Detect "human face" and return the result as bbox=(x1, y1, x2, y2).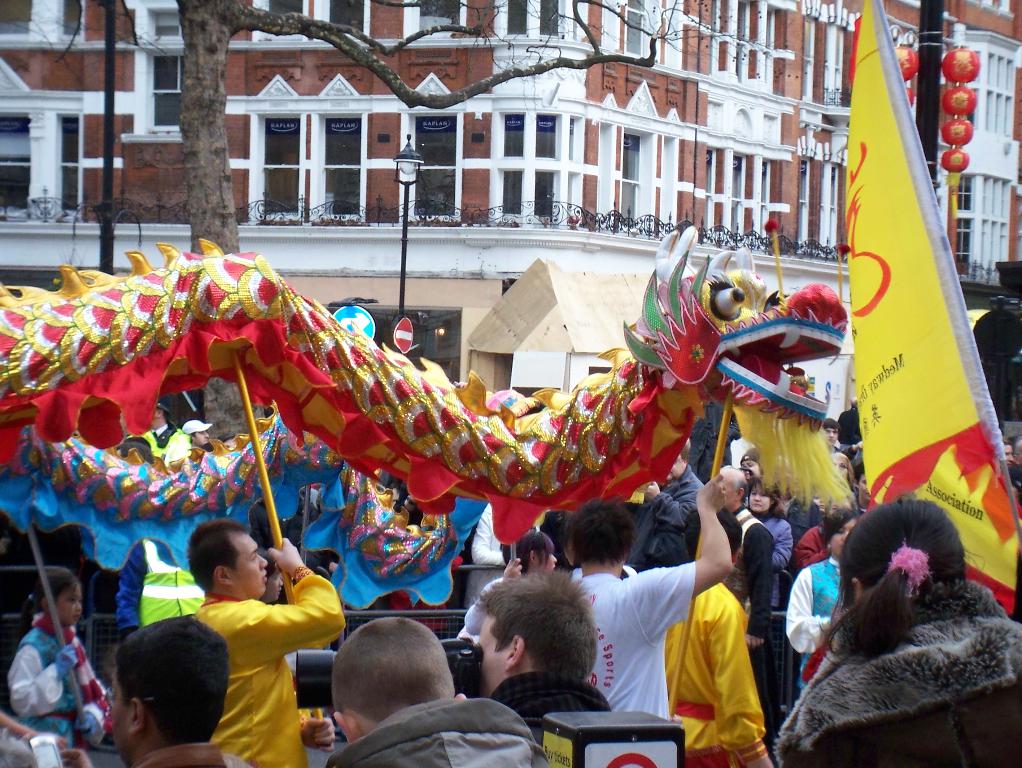
bbox=(196, 429, 210, 447).
